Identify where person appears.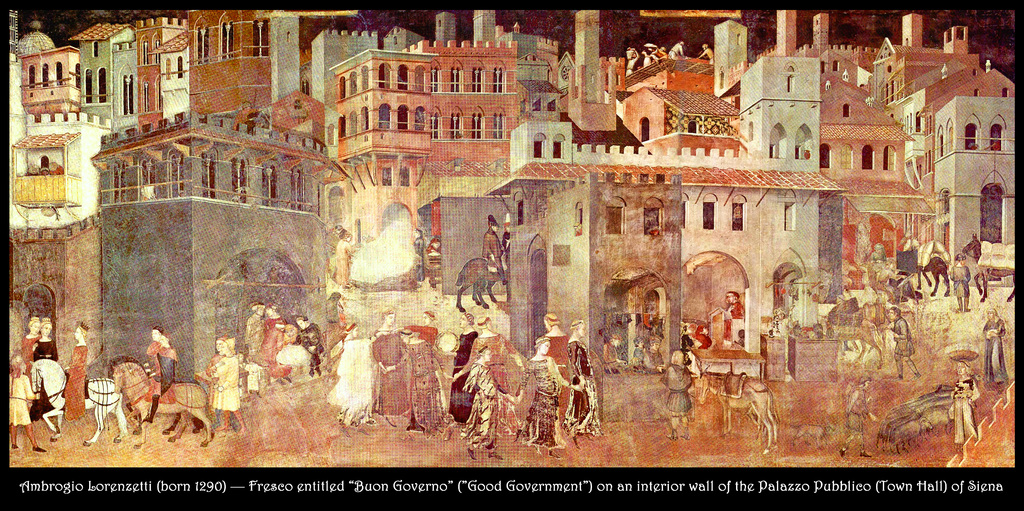
Appears at (left=19, top=317, right=41, bottom=376).
